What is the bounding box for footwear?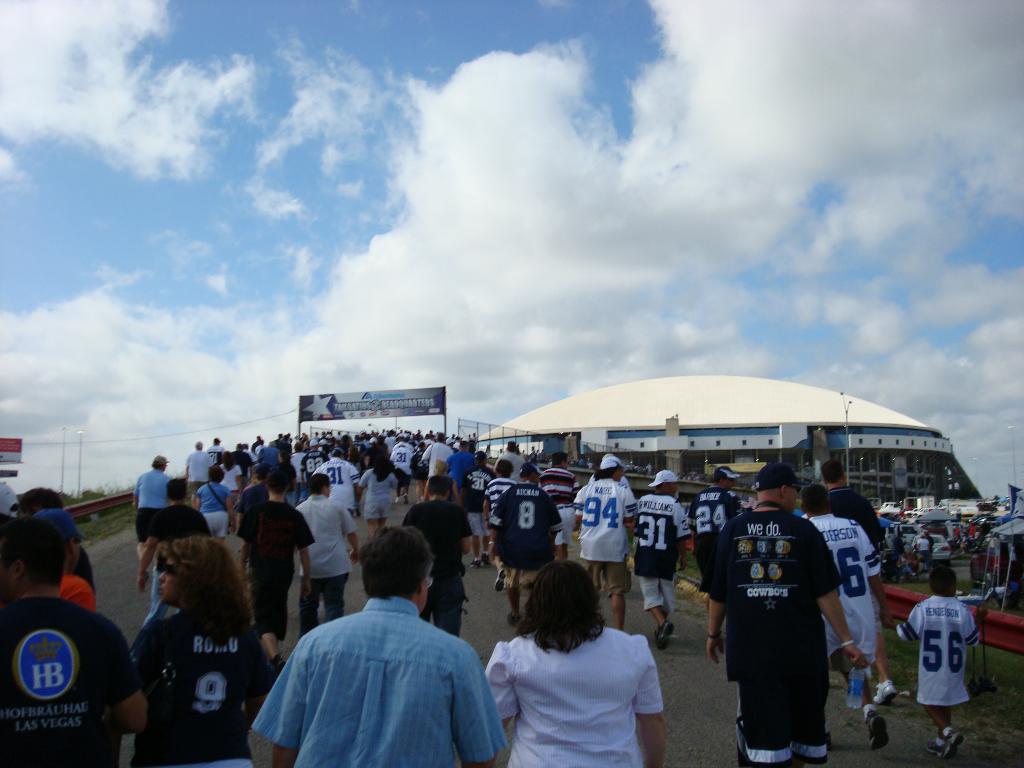
[x1=483, y1=549, x2=489, y2=570].
